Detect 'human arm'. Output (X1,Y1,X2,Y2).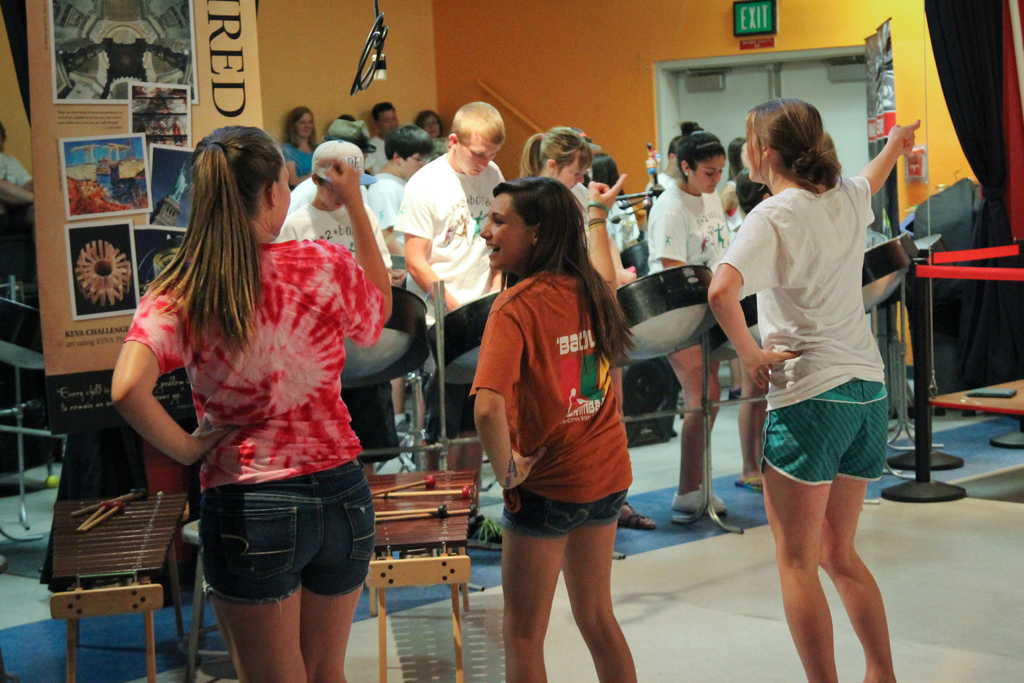
(655,190,702,288).
